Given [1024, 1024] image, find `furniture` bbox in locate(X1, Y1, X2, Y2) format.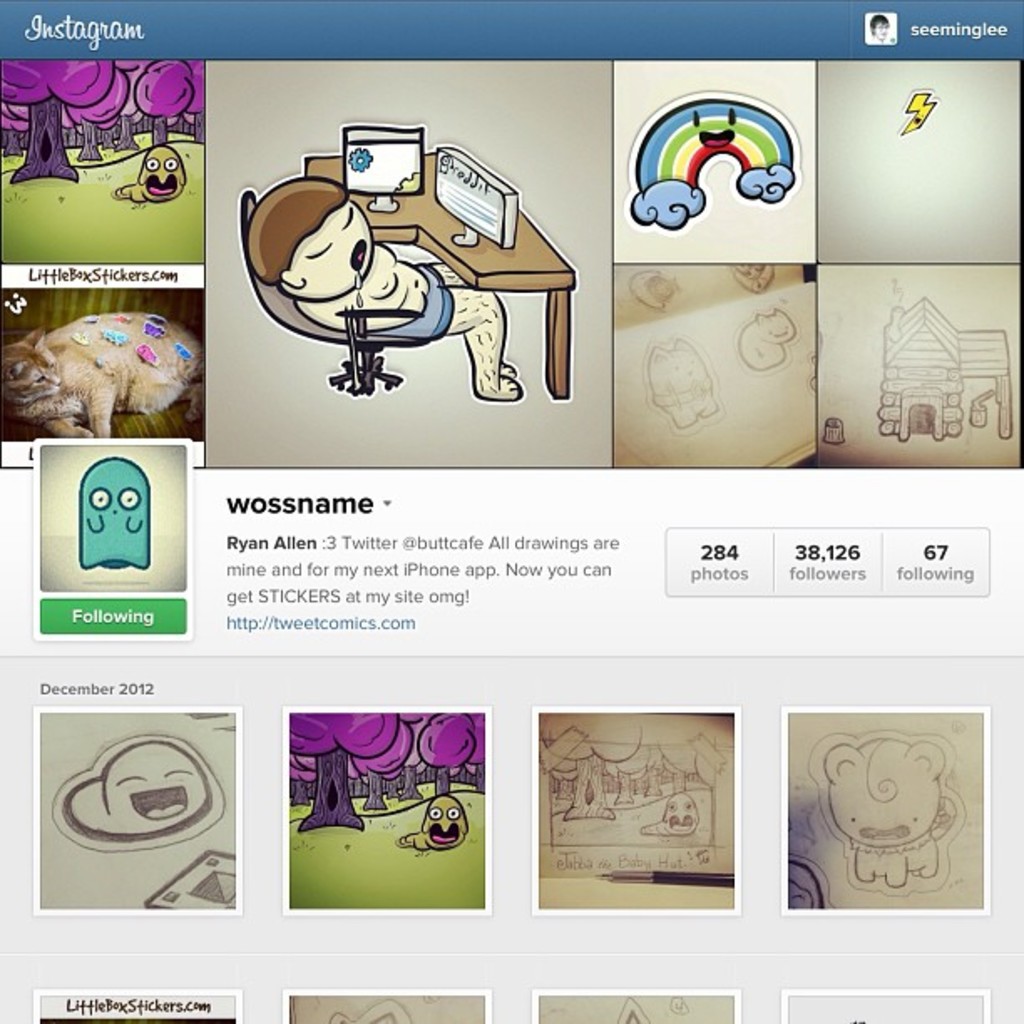
locate(305, 141, 581, 405).
